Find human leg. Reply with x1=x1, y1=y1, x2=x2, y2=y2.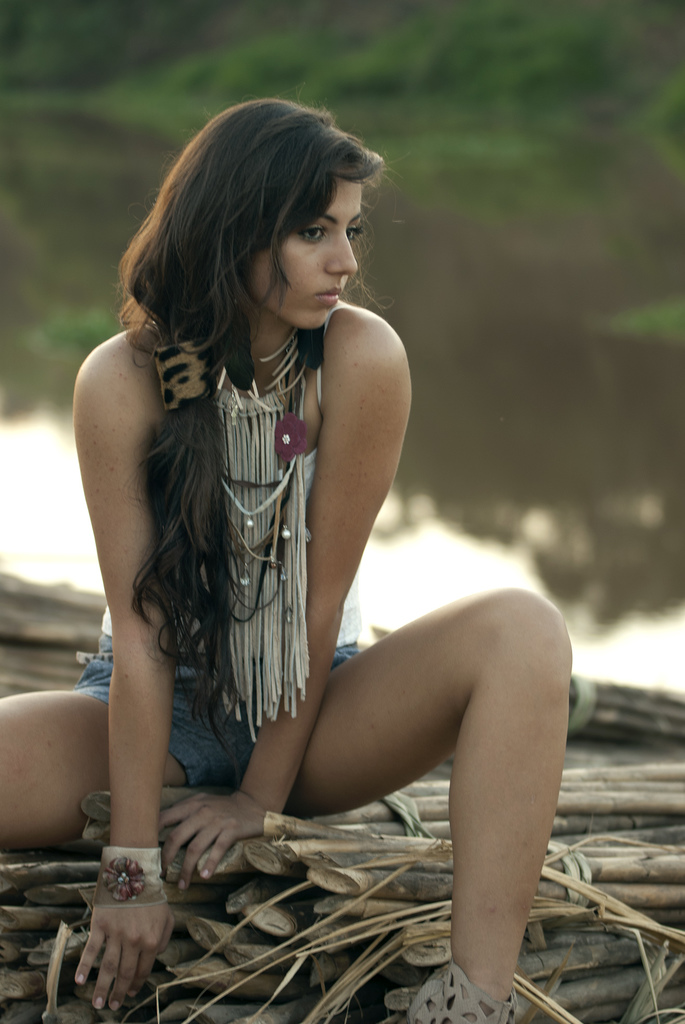
x1=288, y1=588, x2=571, y2=1022.
